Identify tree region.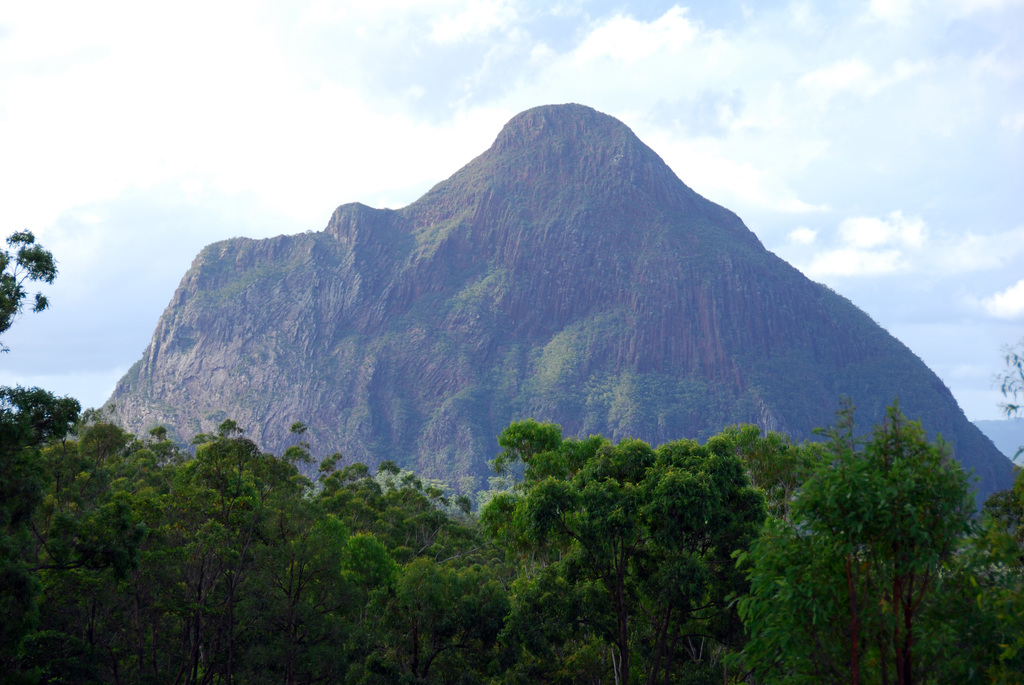
Region: crop(337, 527, 388, 603).
